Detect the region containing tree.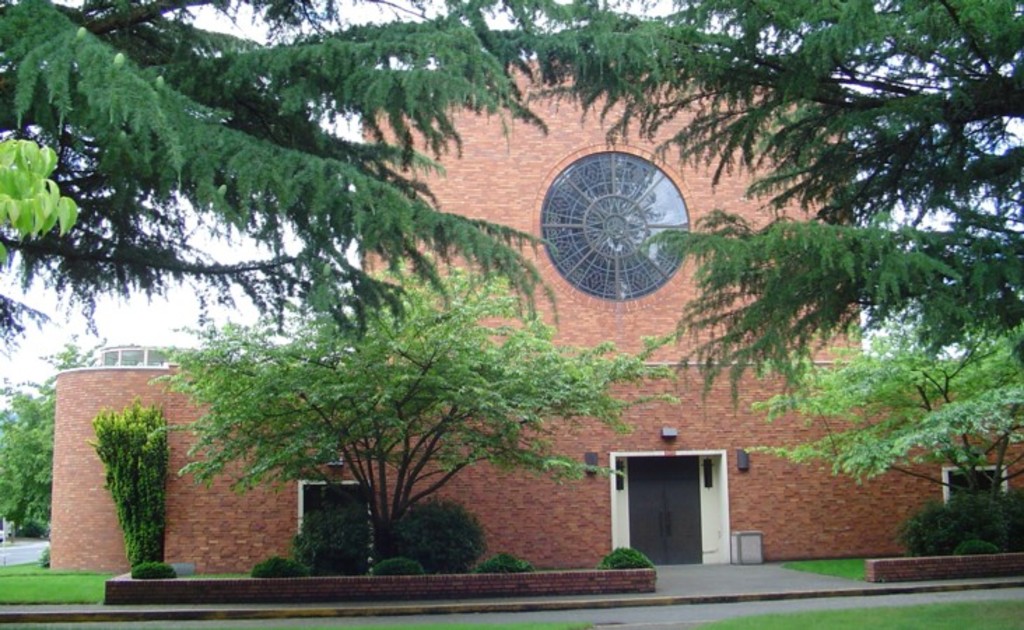
x1=145, y1=245, x2=681, y2=556.
